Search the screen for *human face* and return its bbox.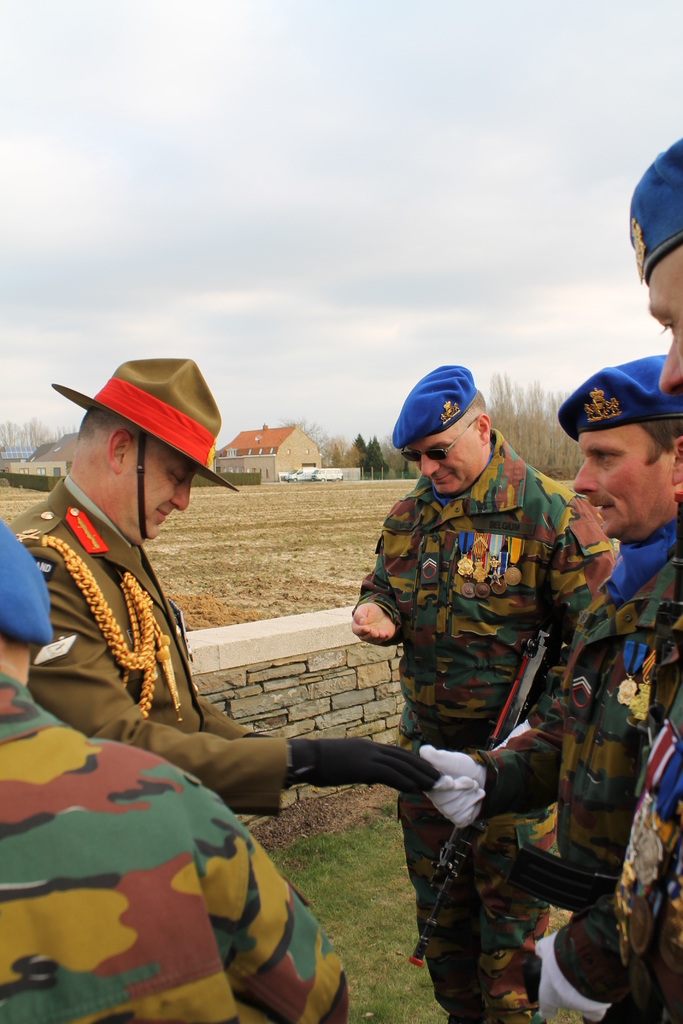
Found: locate(647, 245, 682, 396).
